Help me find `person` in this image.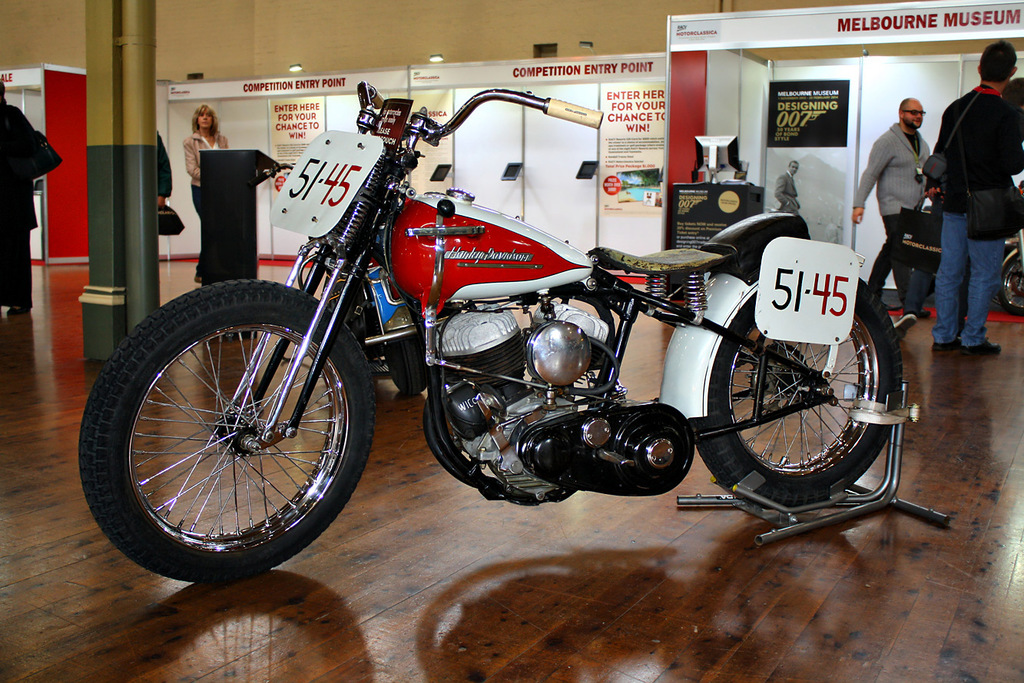
Found it: detection(920, 59, 1017, 359).
